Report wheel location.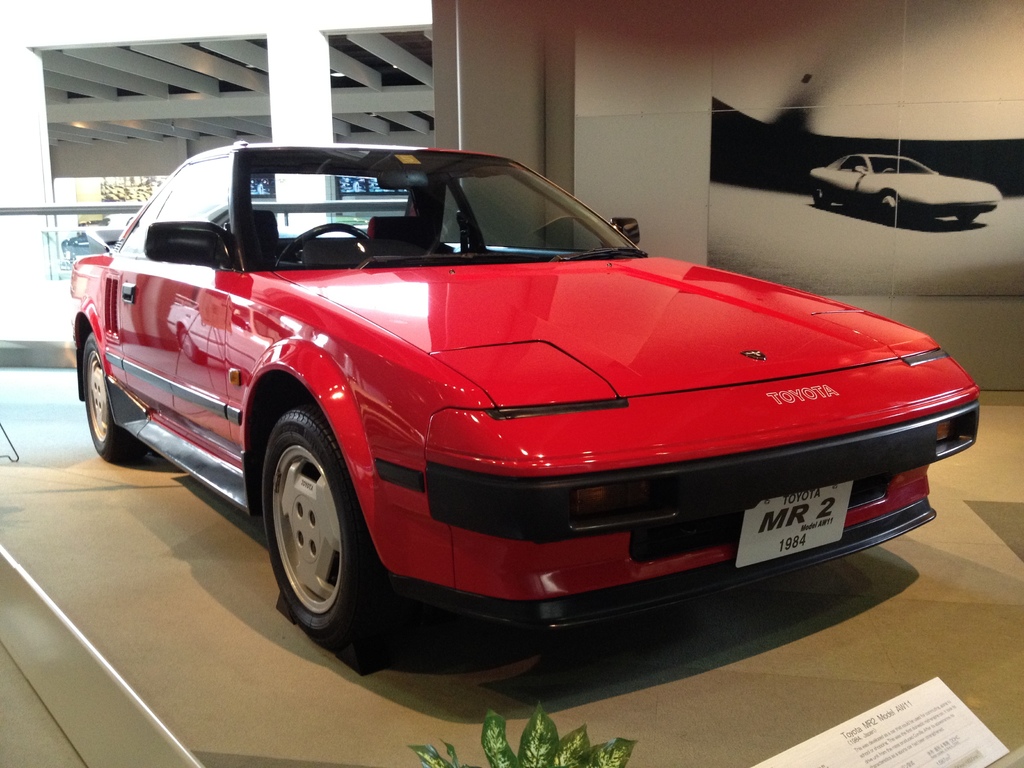
Report: detection(273, 221, 383, 264).
